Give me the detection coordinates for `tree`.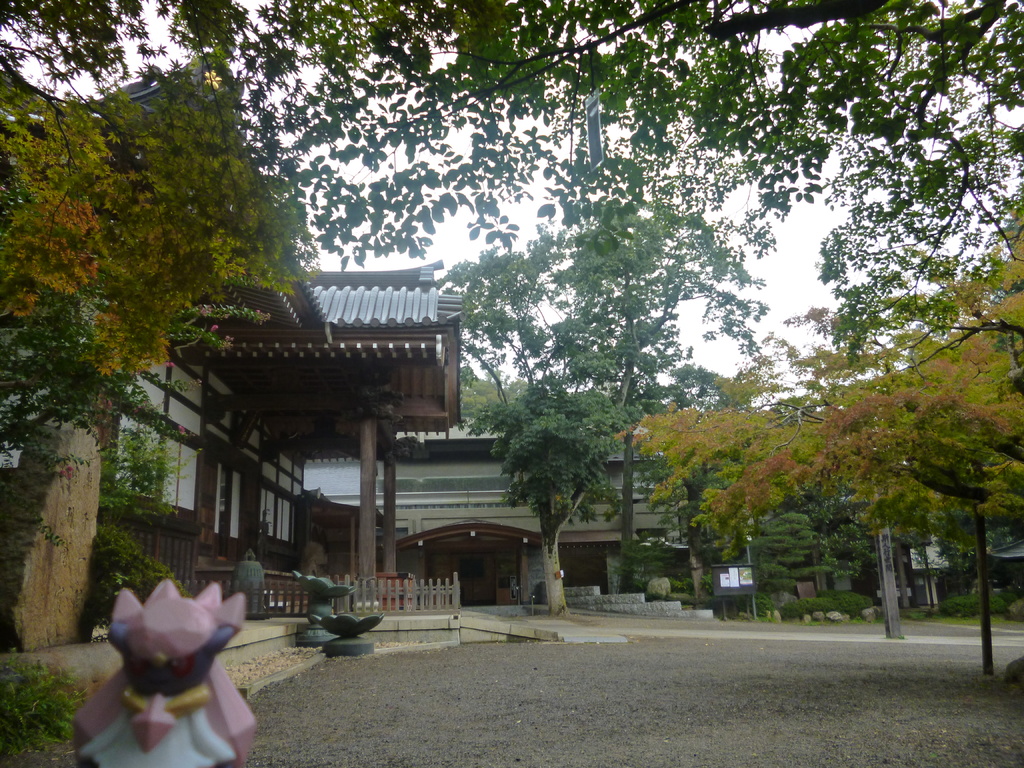
Rect(180, 0, 1023, 767).
